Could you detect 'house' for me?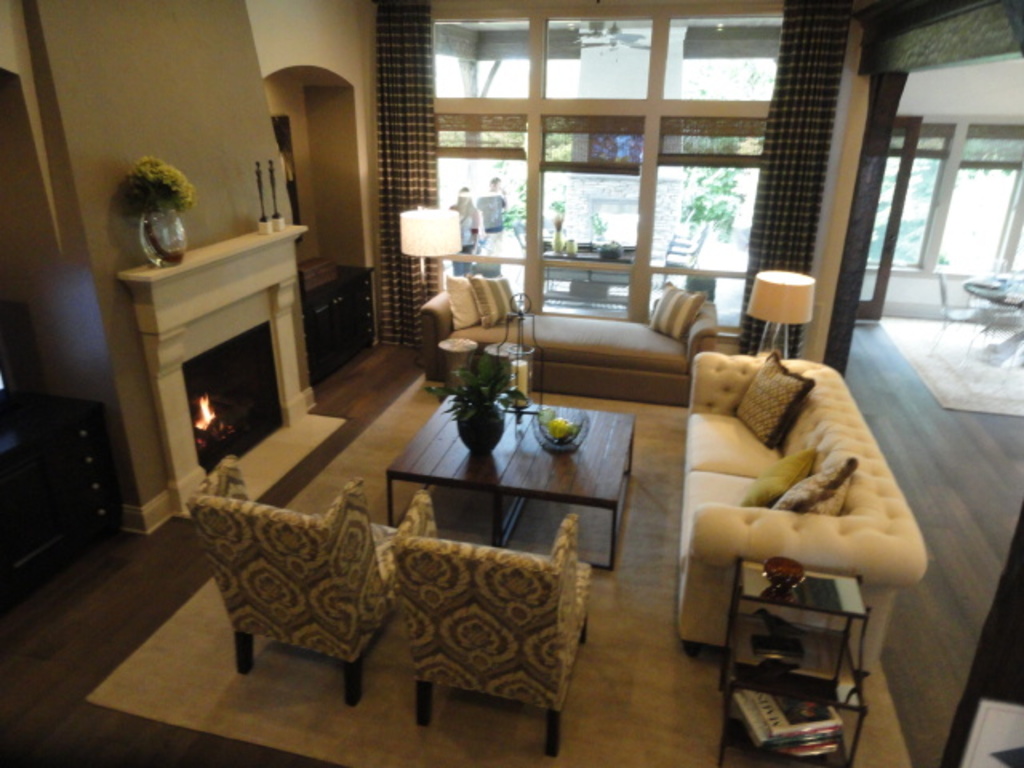
Detection result: x1=0 y1=0 x2=1022 y2=766.
